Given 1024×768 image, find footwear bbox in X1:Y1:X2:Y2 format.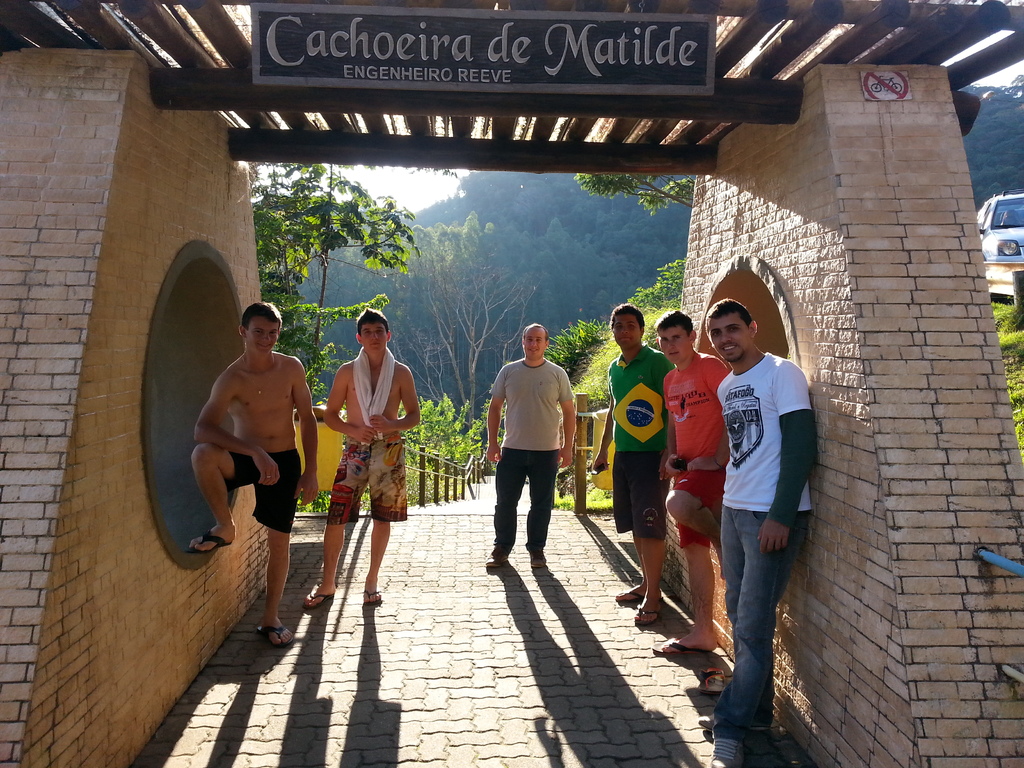
529:553:548:569.
